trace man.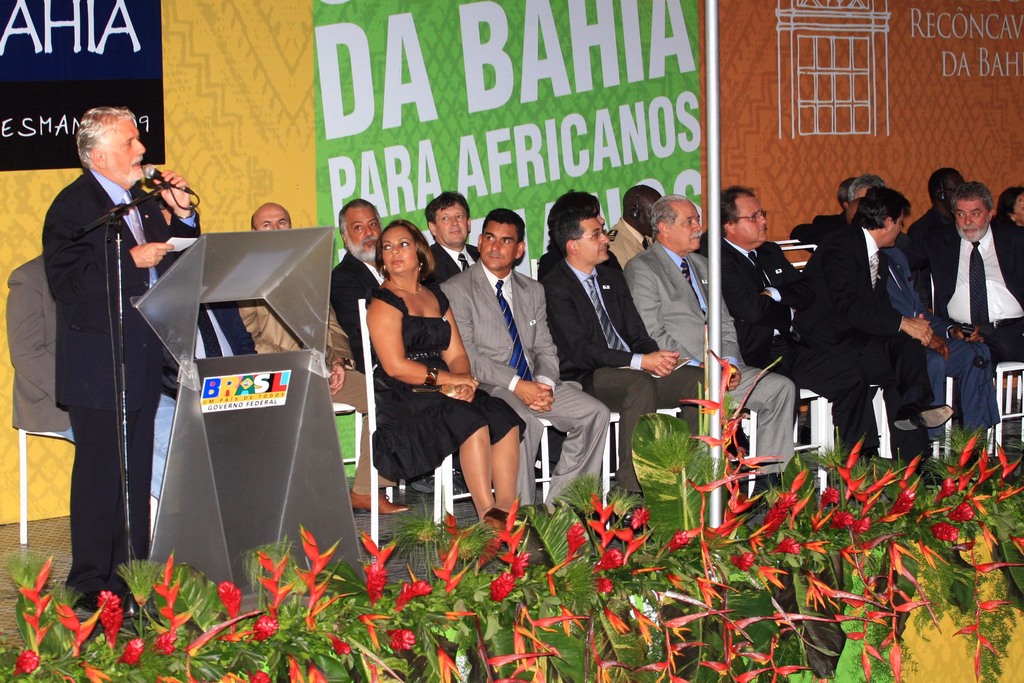
Traced to {"x1": 42, "y1": 106, "x2": 196, "y2": 613}.
